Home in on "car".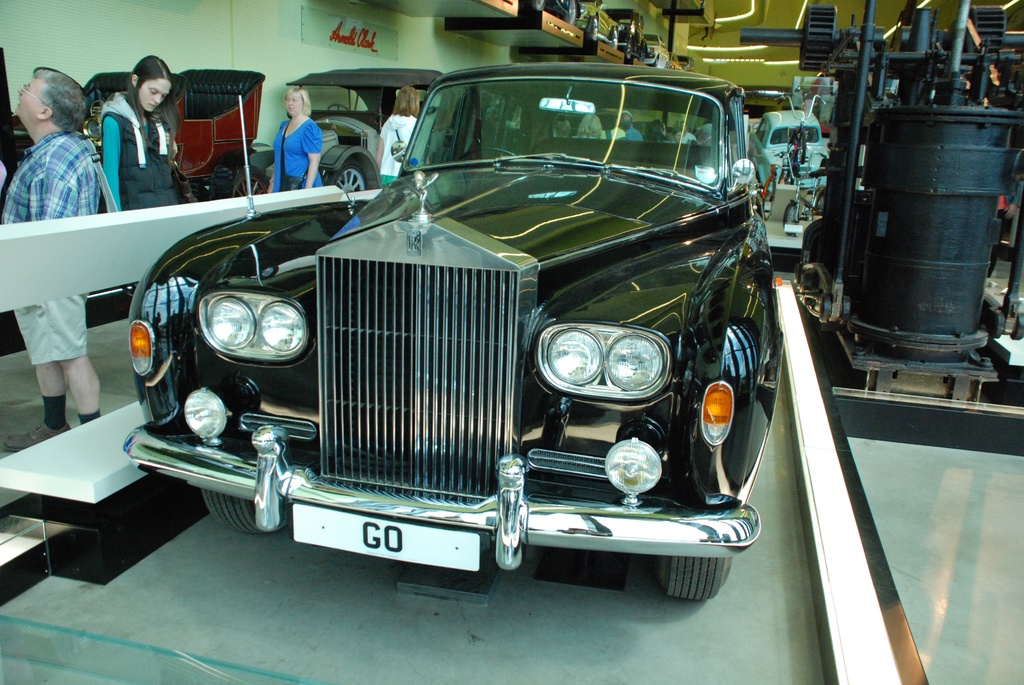
Homed in at x1=291 y1=67 x2=443 y2=192.
